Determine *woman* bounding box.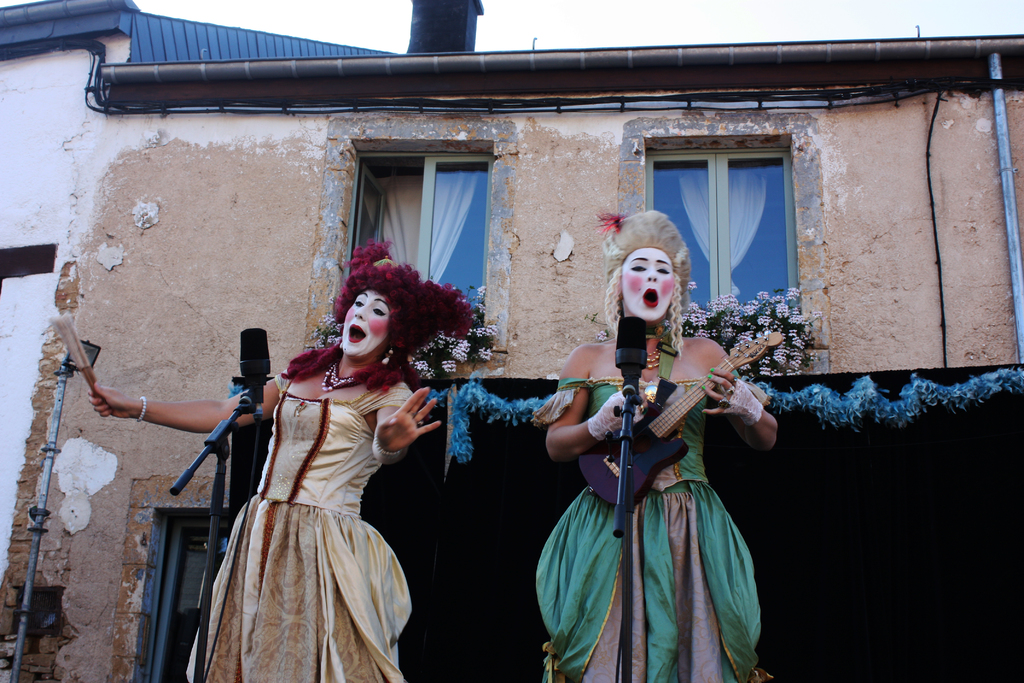
Determined: bbox(531, 199, 780, 682).
